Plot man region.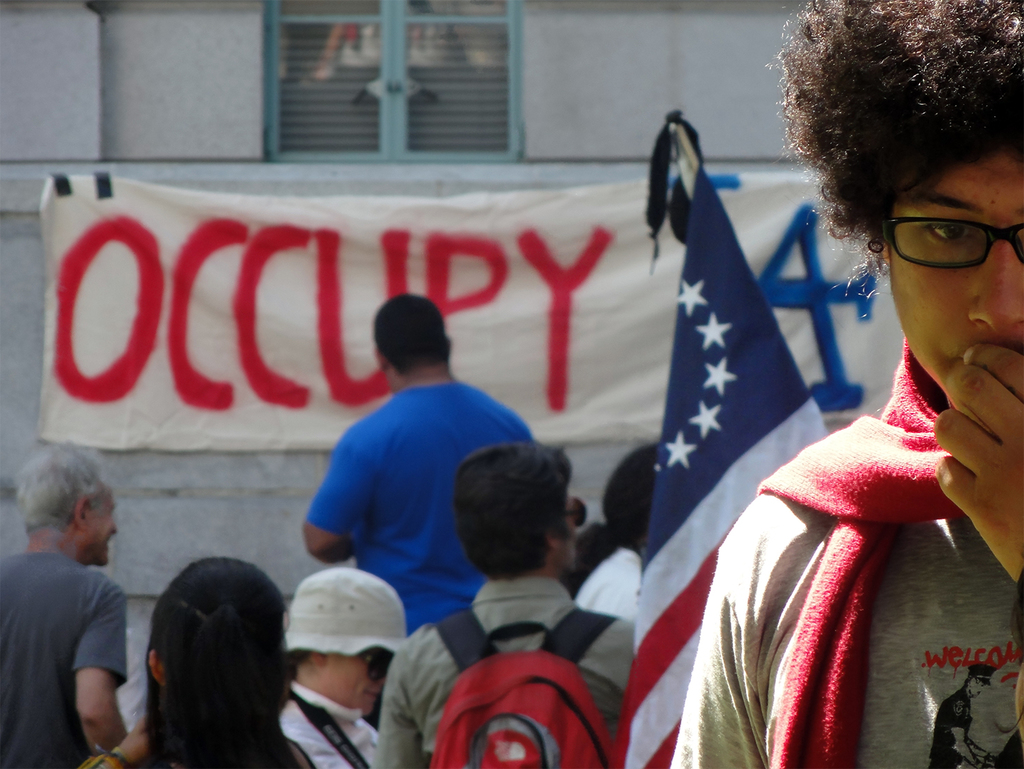
Plotted at (3,448,158,768).
